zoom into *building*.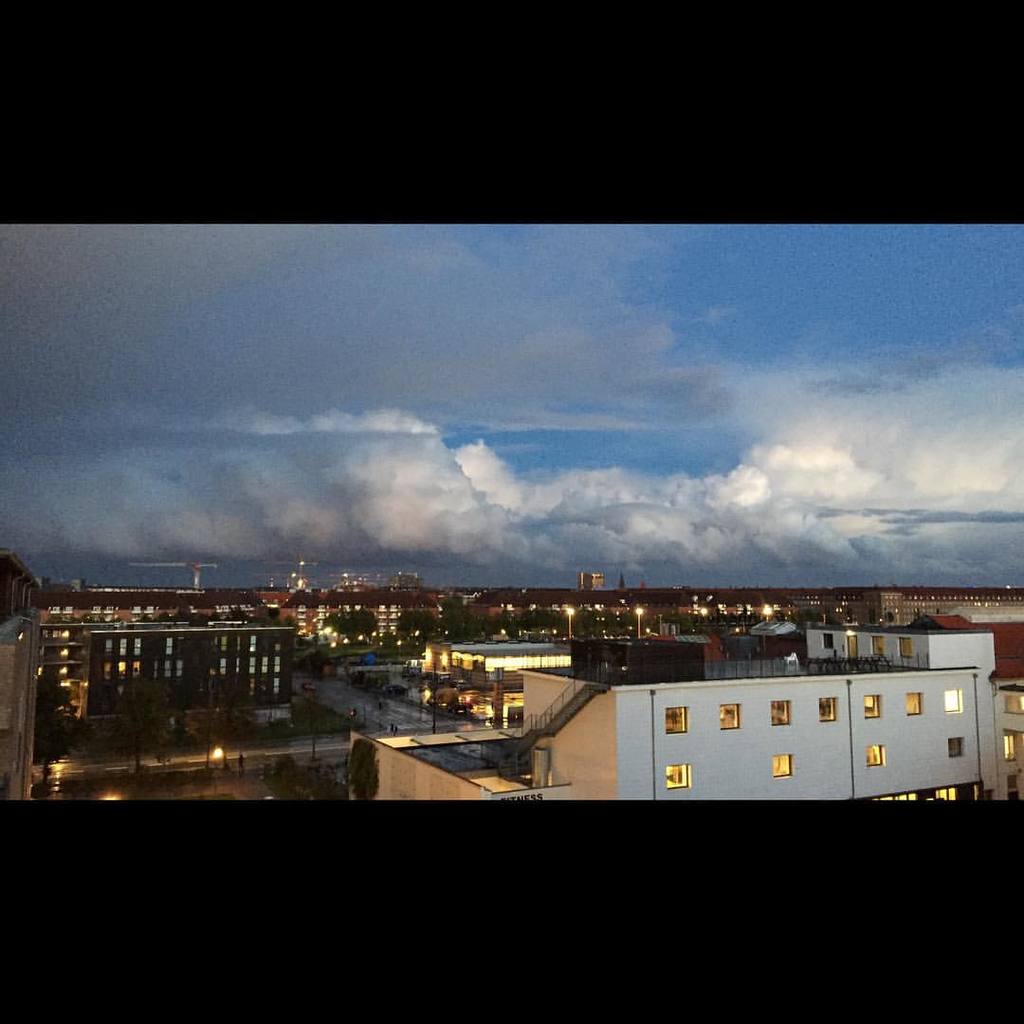
Zoom target: (left=287, top=582, right=450, bottom=646).
